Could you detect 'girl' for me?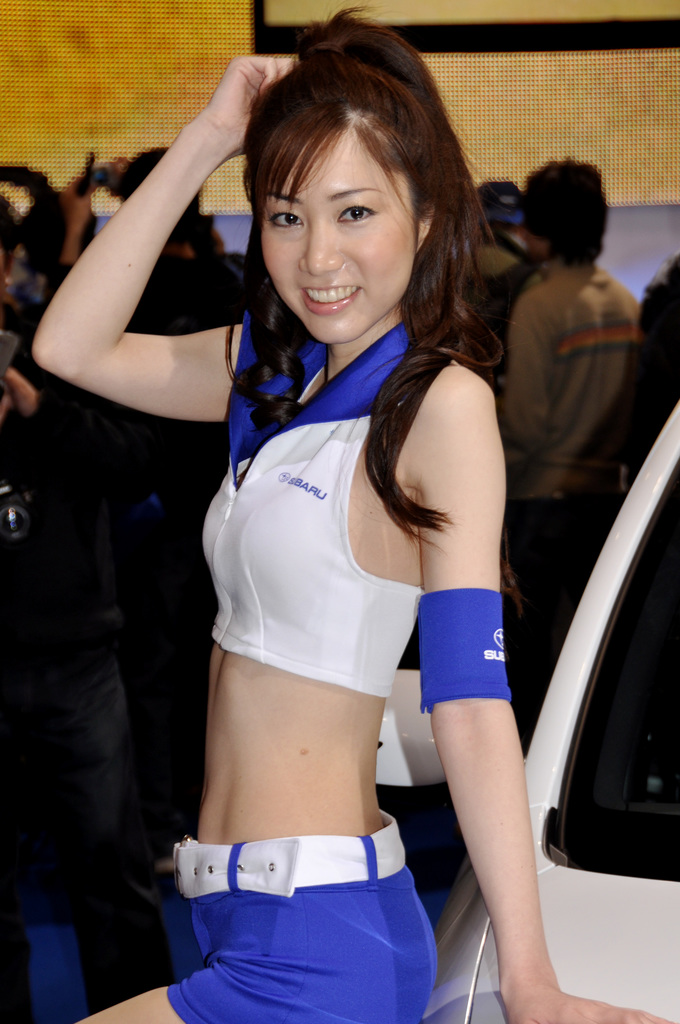
Detection result: [left=28, top=3, right=677, bottom=1023].
